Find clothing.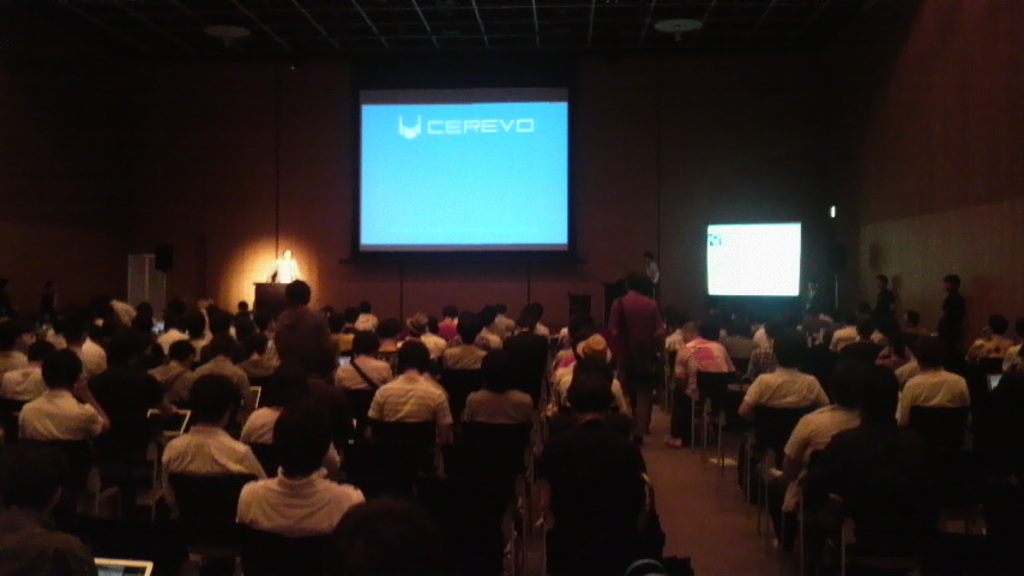
crop(2, 365, 49, 401).
